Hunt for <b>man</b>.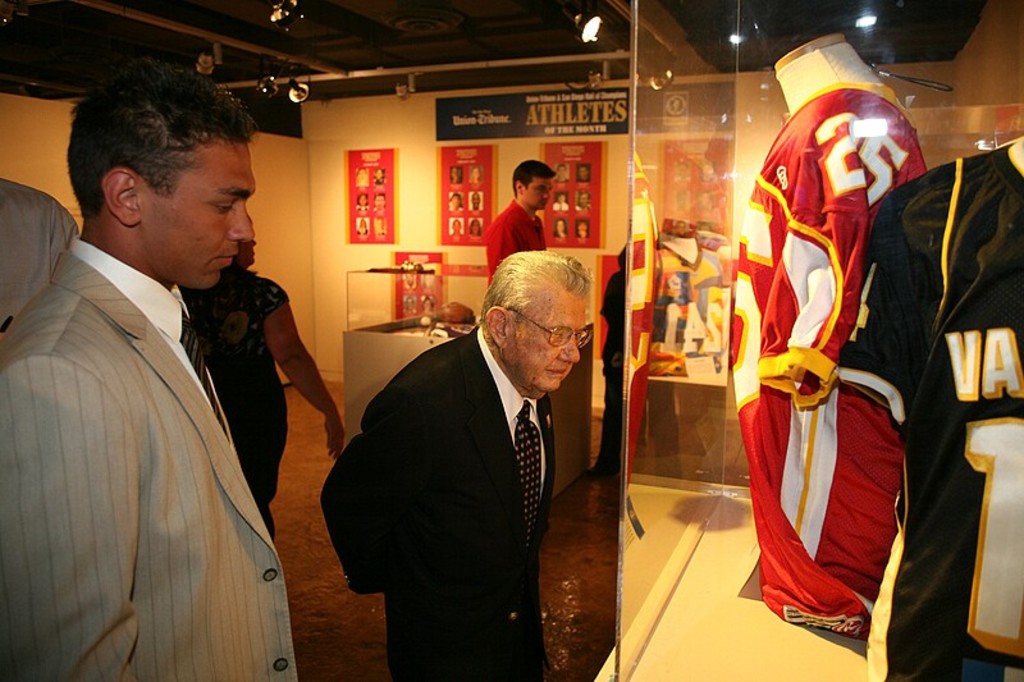
Hunted down at (342, 242, 626, 660).
